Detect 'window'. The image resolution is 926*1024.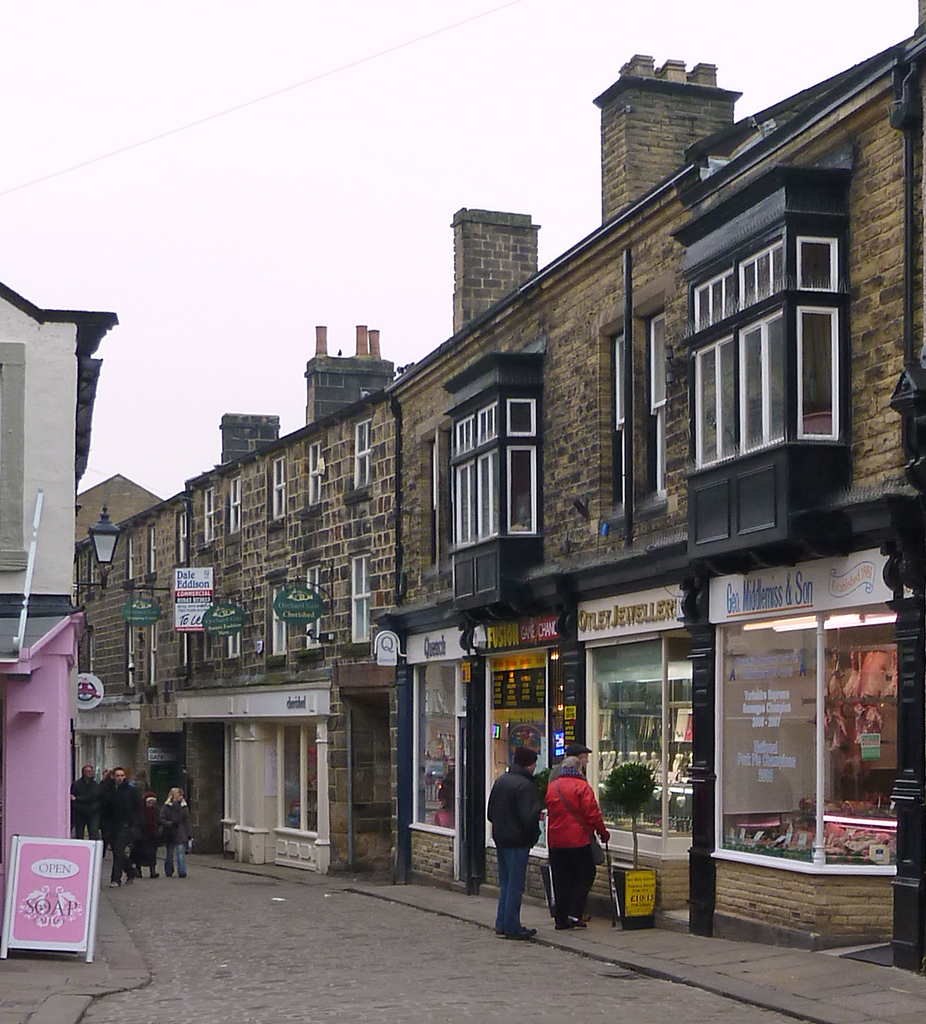
{"left": 205, "top": 489, "right": 215, "bottom": 542}.
